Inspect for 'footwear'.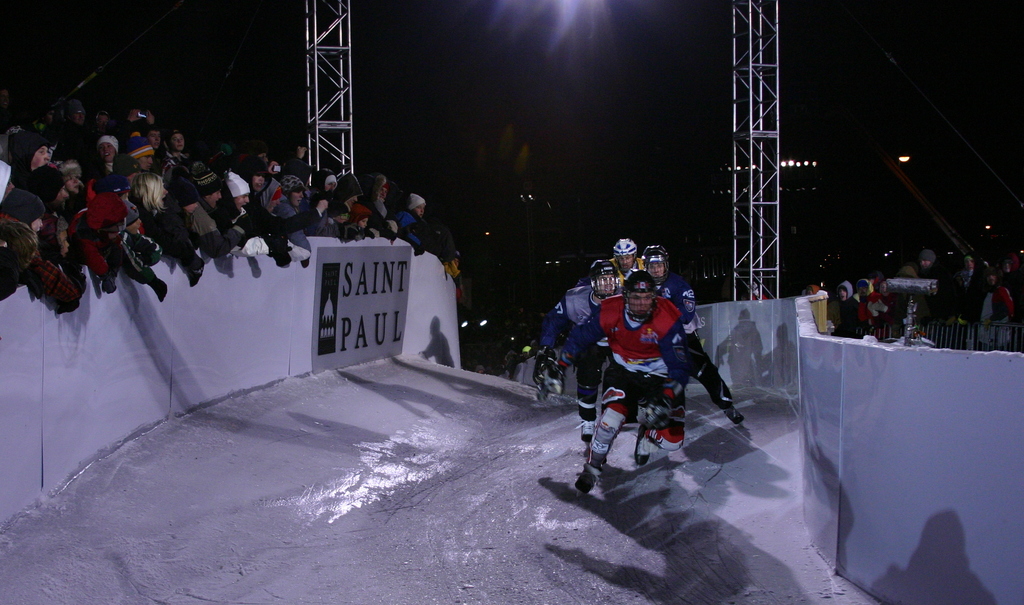
Inspection: left=528, top=352, right=553, bottom=383.
